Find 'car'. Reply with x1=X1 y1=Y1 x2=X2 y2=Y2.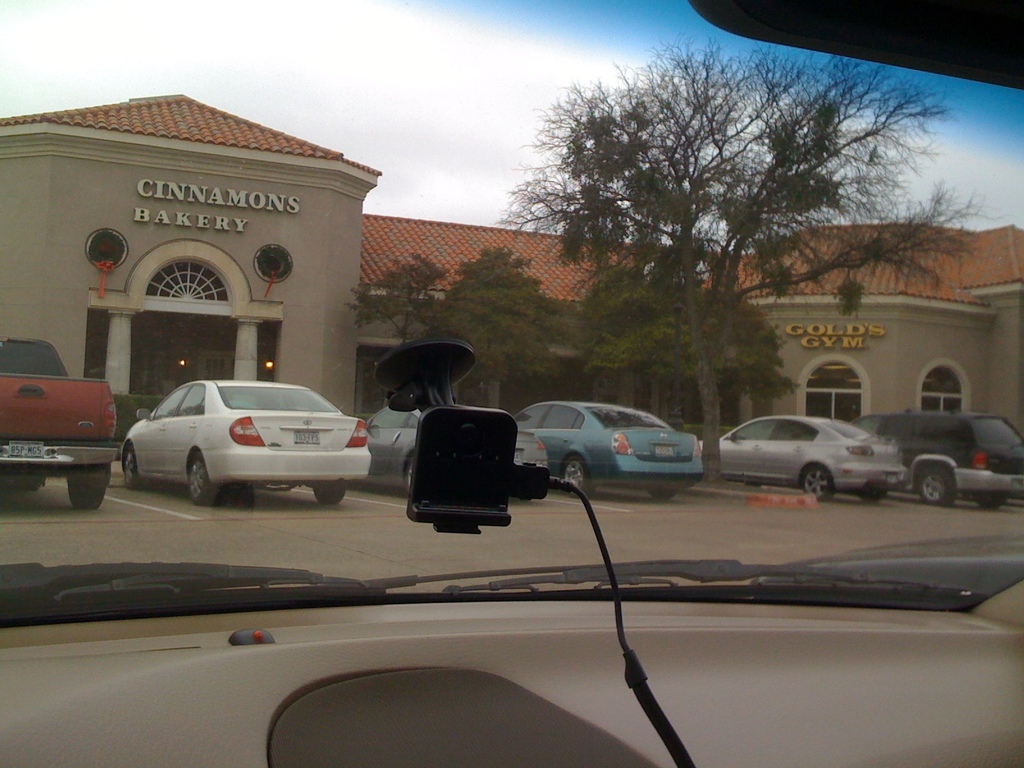
x1=367 y1=408 x2=548 y2=496.
